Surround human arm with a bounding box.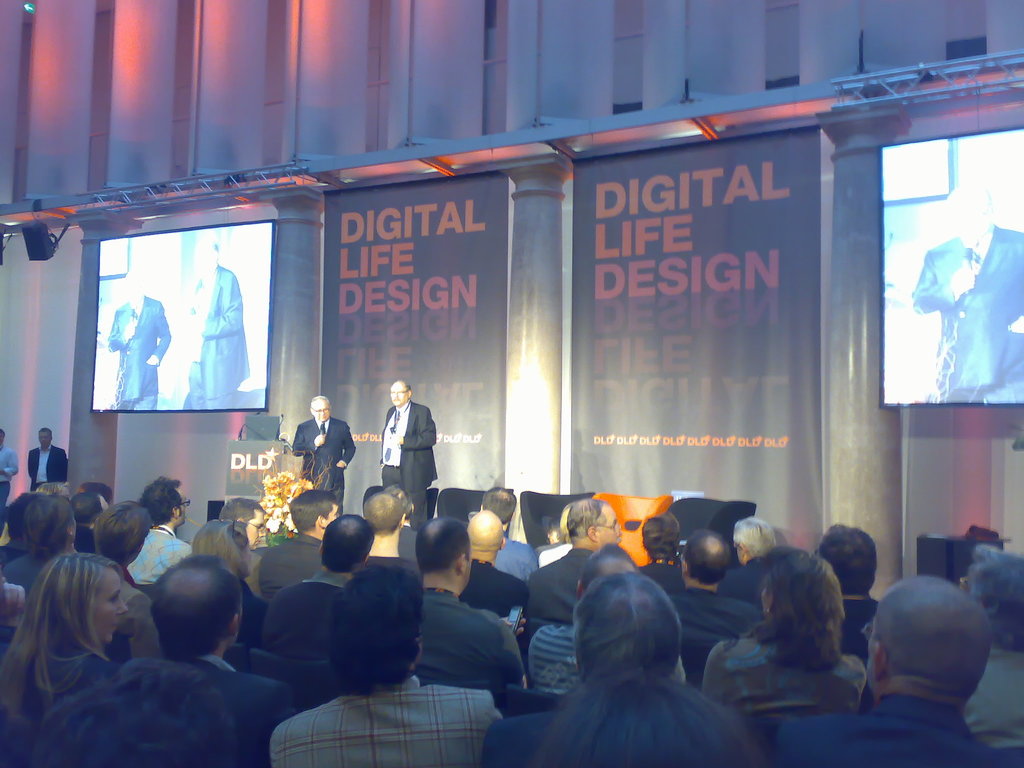
<region>317, 435, 324, 447</region>.
